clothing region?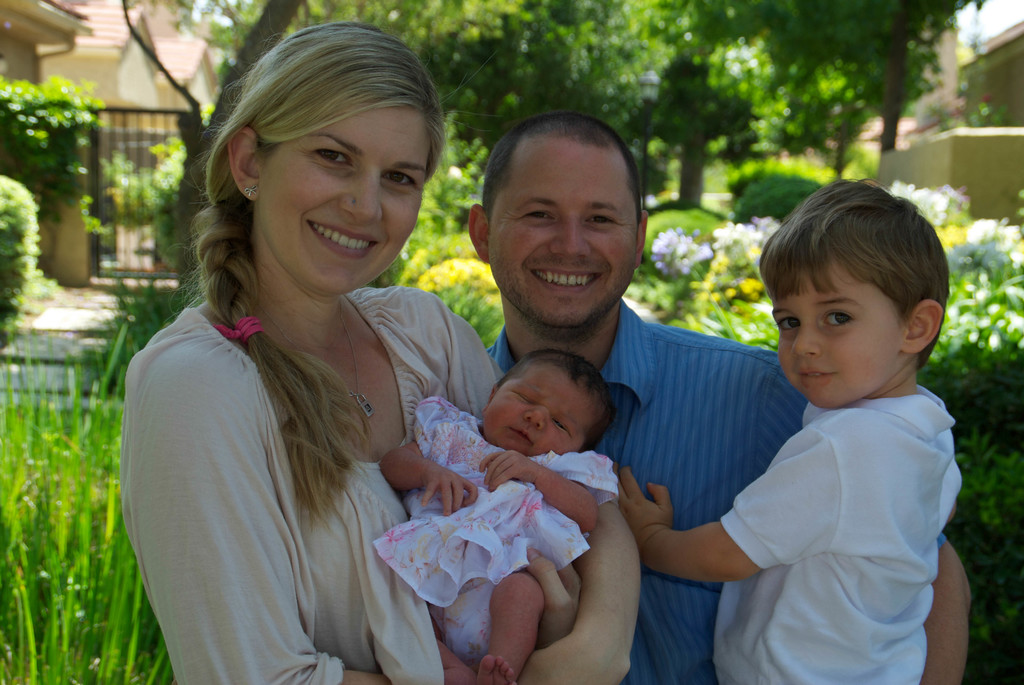
{"x1": 375, "y1": 395, "x2": 621, "y2": 674}
